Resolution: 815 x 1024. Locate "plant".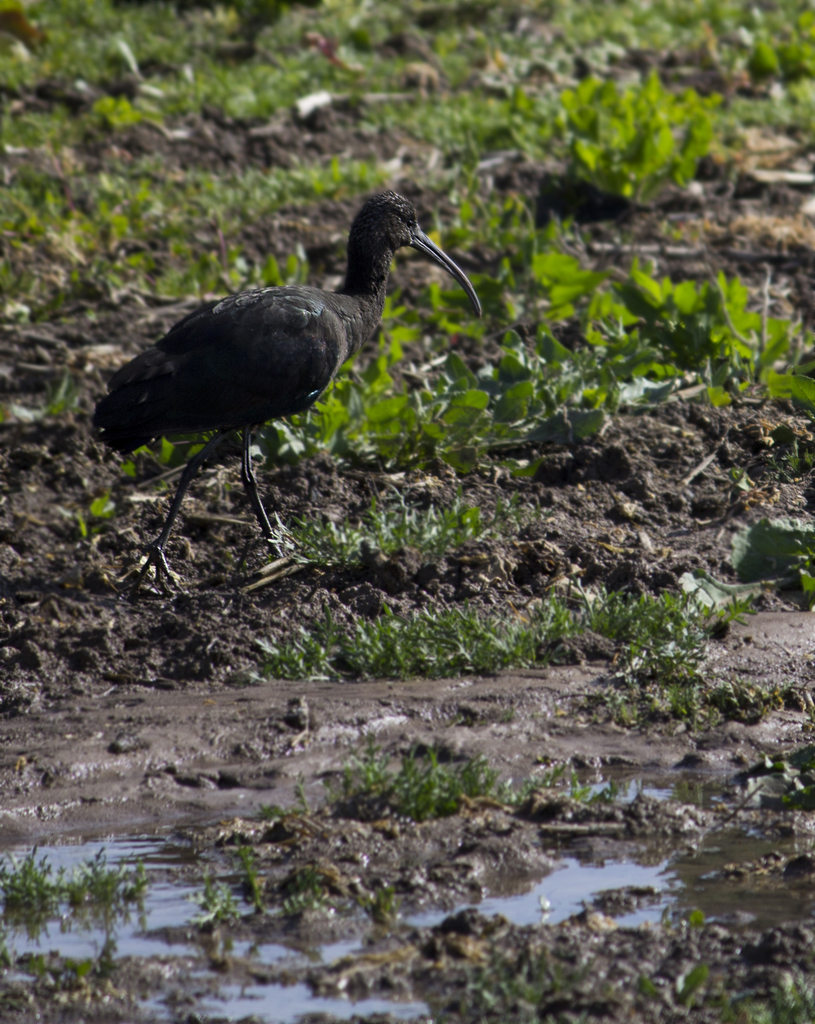
crop(519, 0, 704, 73).
